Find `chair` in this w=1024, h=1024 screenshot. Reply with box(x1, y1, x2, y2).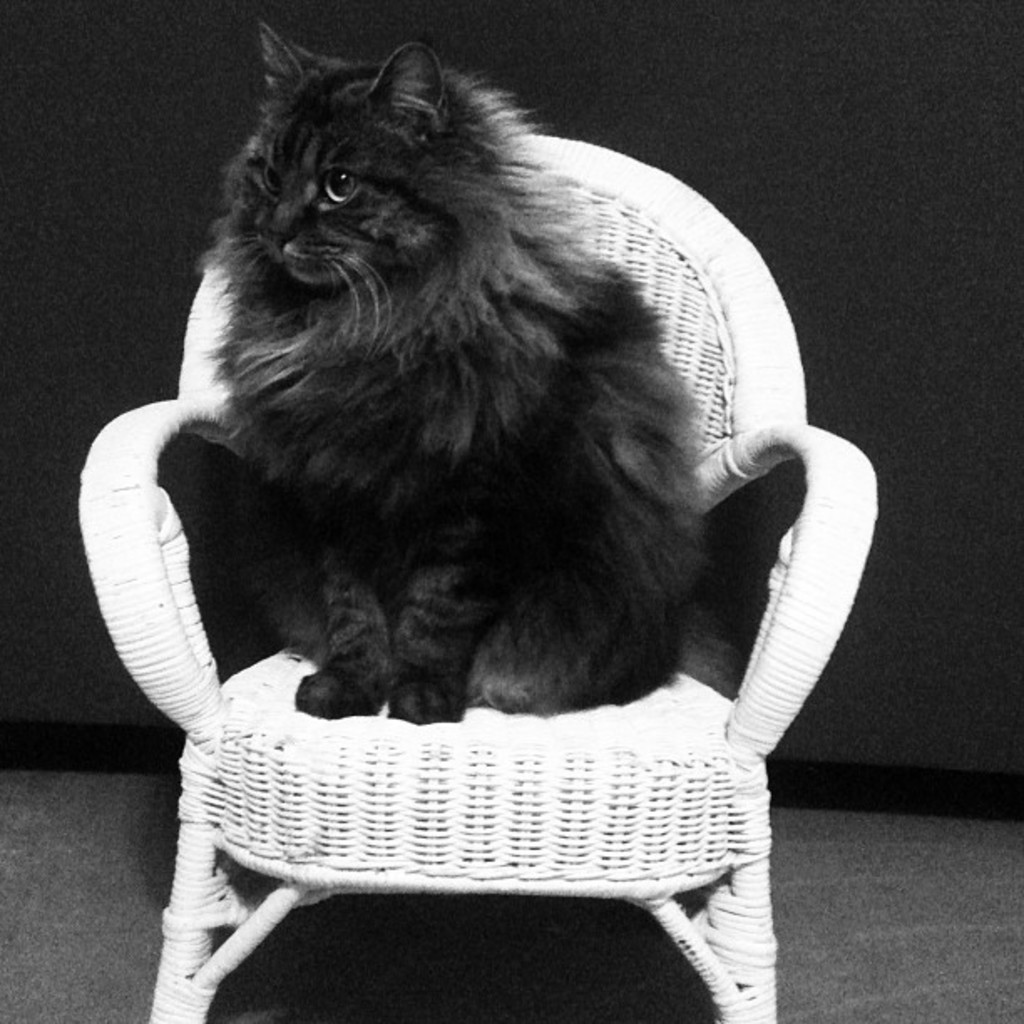
box(49, 22, 870, 1021).
